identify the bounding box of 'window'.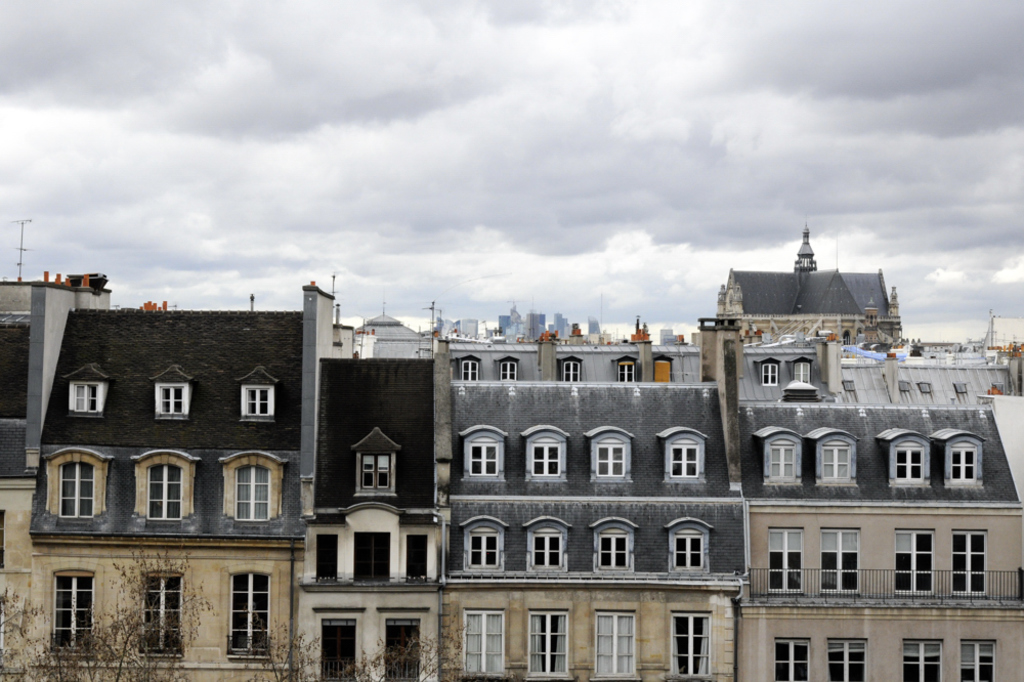
(463, 361, 473, 377).
